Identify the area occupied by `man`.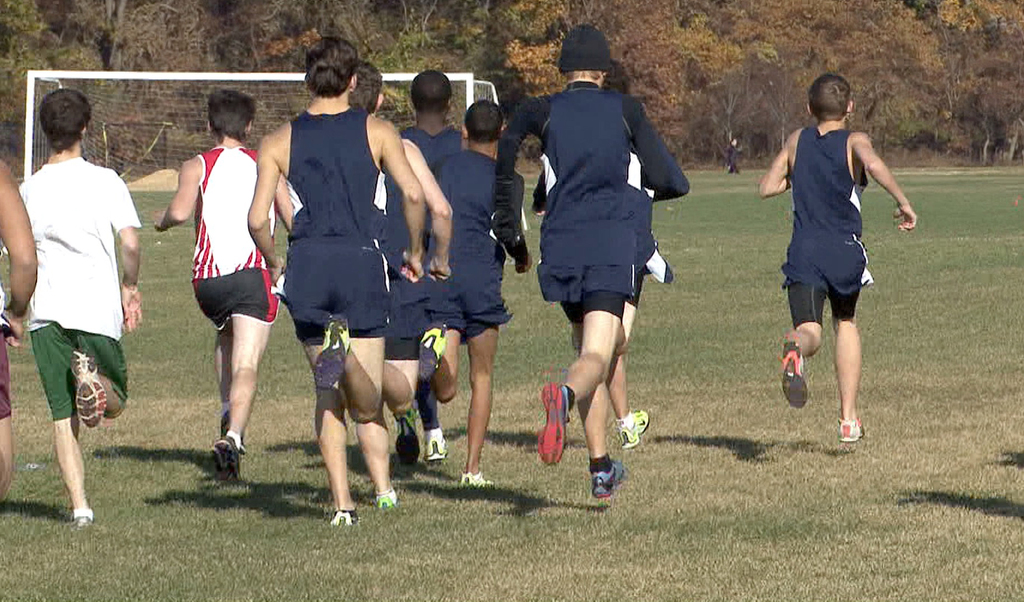
Area: box=[342, 58, 455, 414].
